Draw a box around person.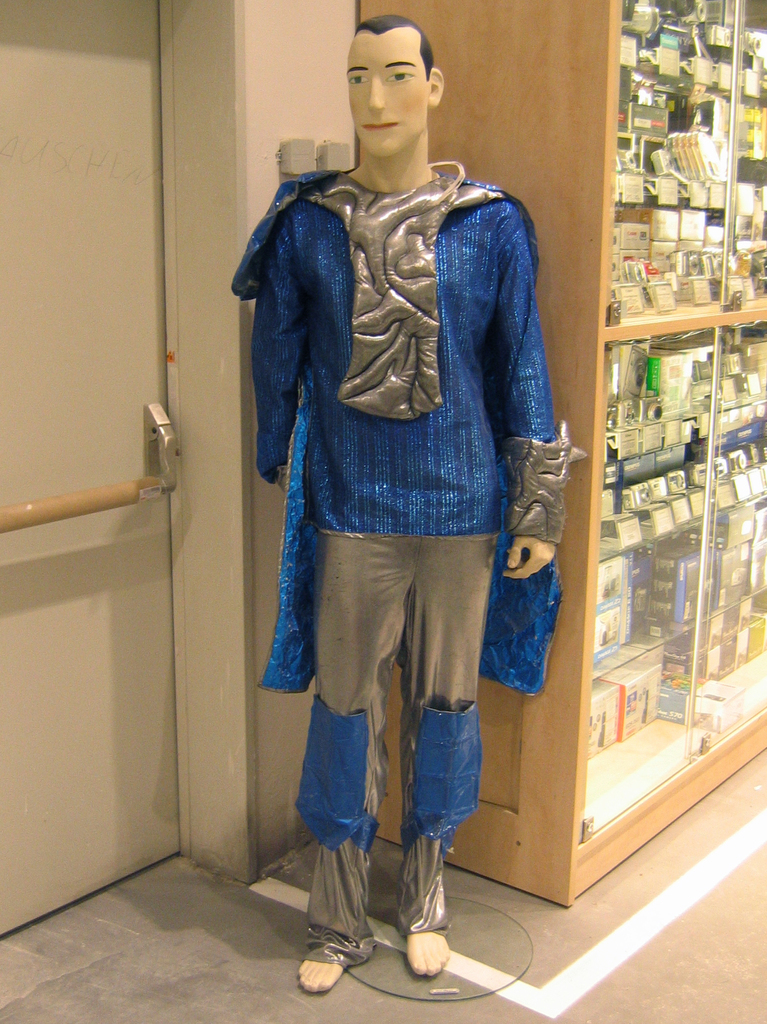
box=[219, 5, 568, 997].
